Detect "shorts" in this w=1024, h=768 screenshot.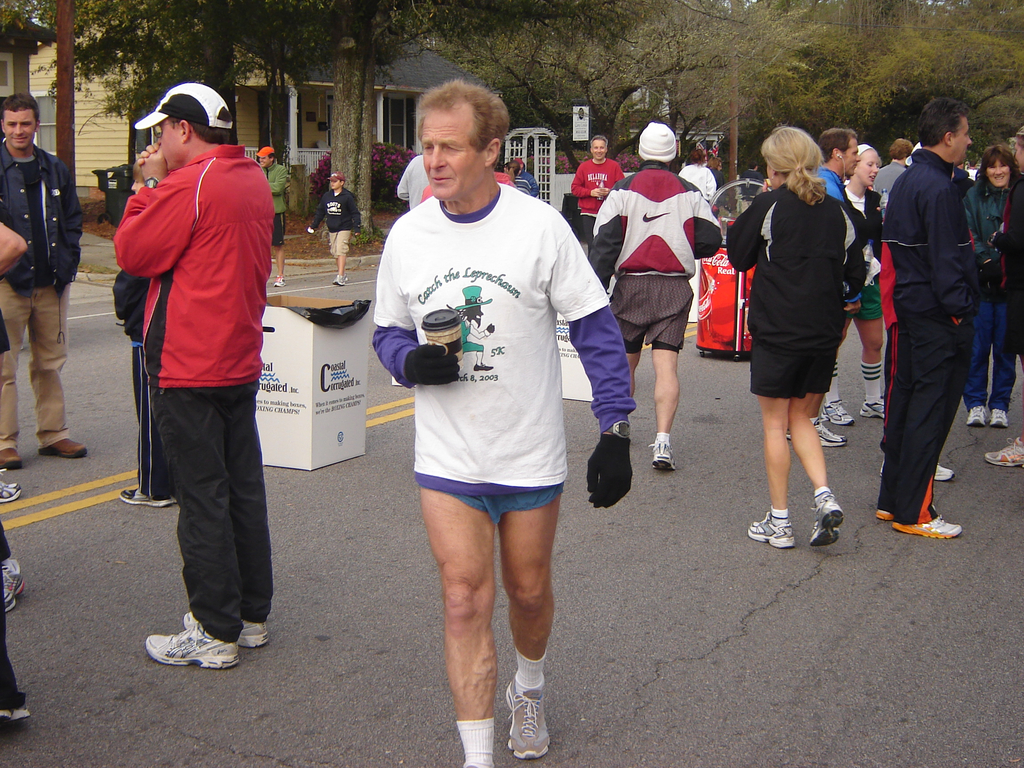
Detection: crop(437, 485, 566, 521).
